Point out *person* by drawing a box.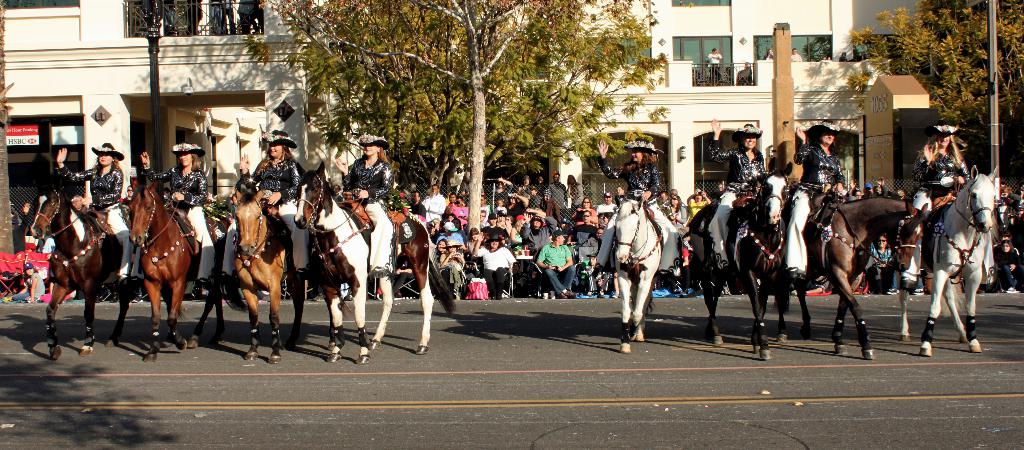
55 139 125 282.
